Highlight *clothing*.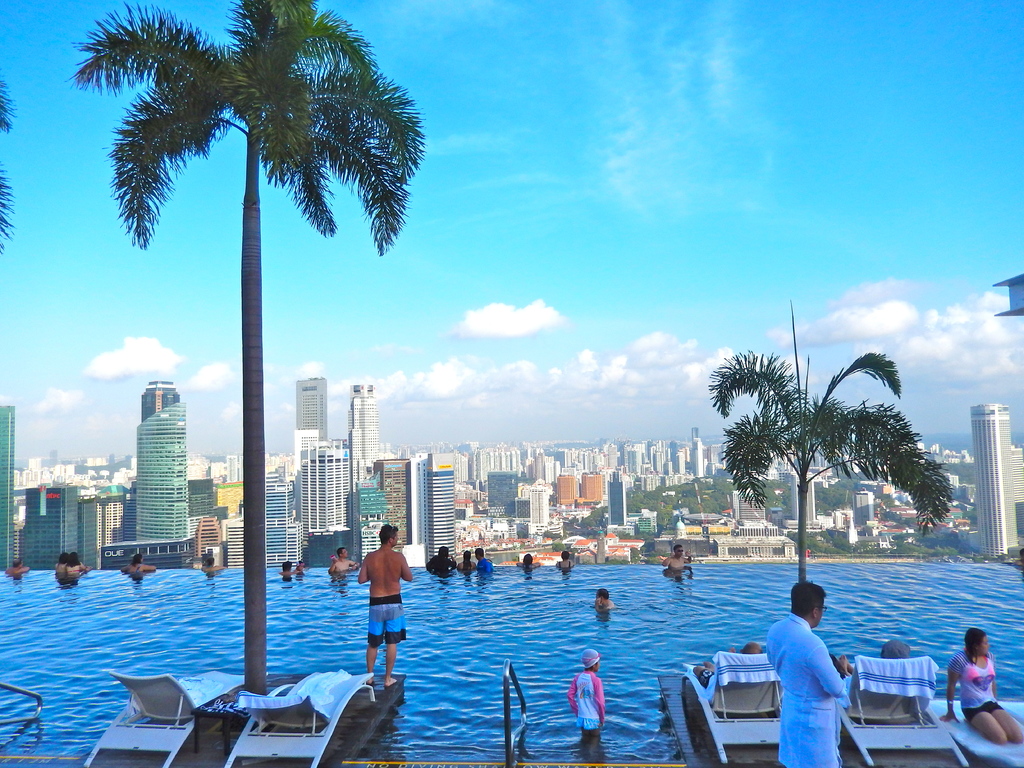
Highlighted region: {"x1": 758, "y1": 598, "x2": 865, "y2": 747}.
